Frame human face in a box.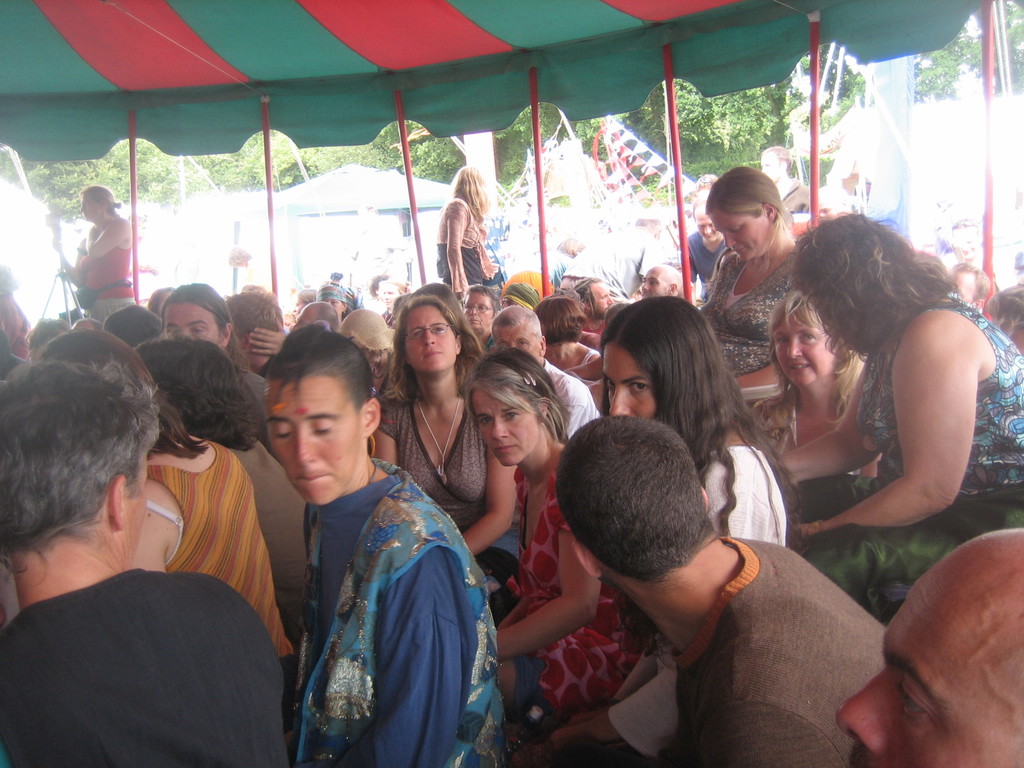
{"x1": 293, "y1": 299, "x2": 307, "y2": 315}.
